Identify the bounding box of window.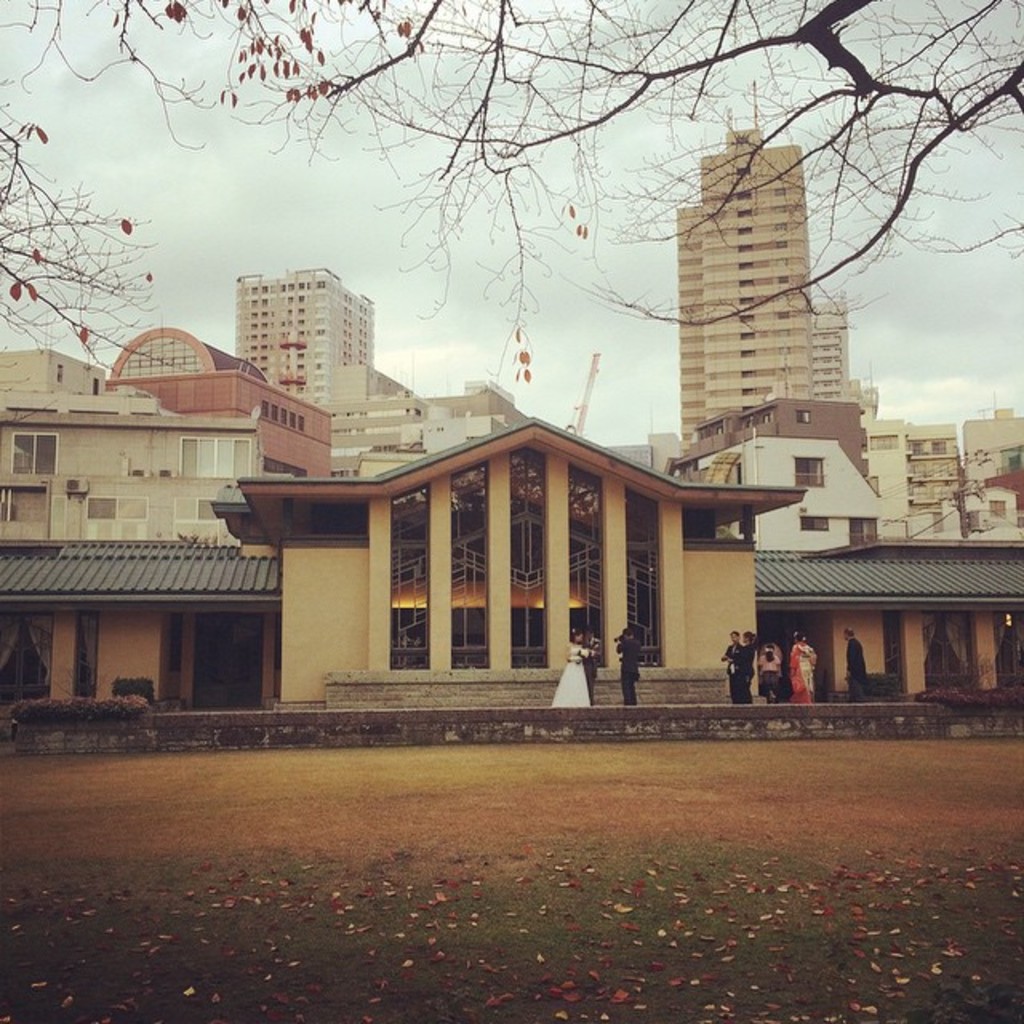
BBox(176, 496, 202, 520).
